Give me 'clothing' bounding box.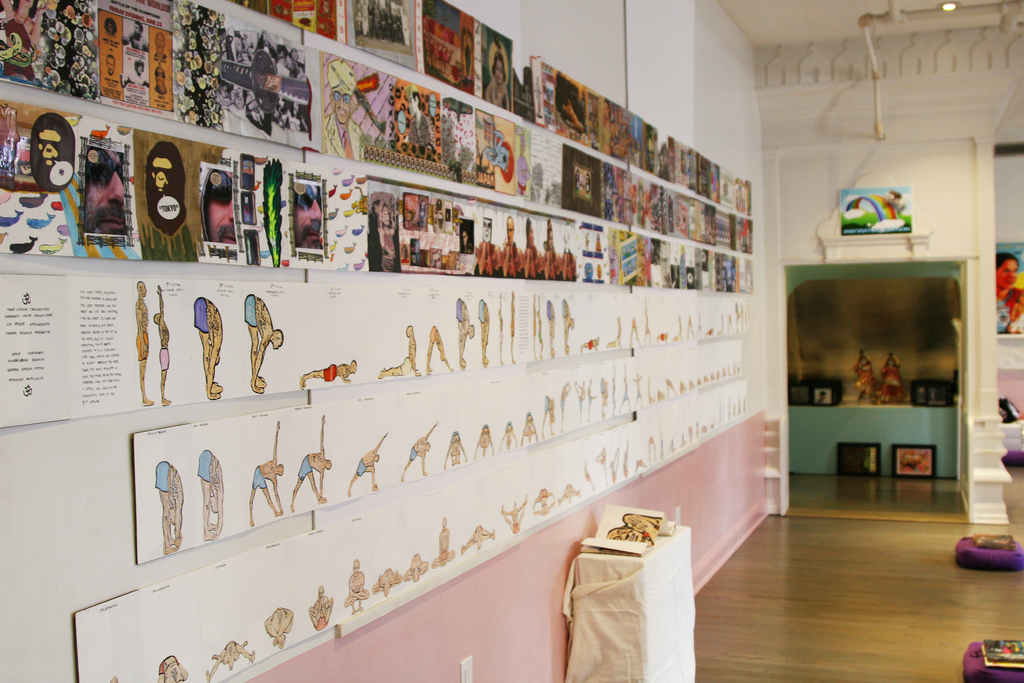
bbox=(509, 322, 513, 332).
